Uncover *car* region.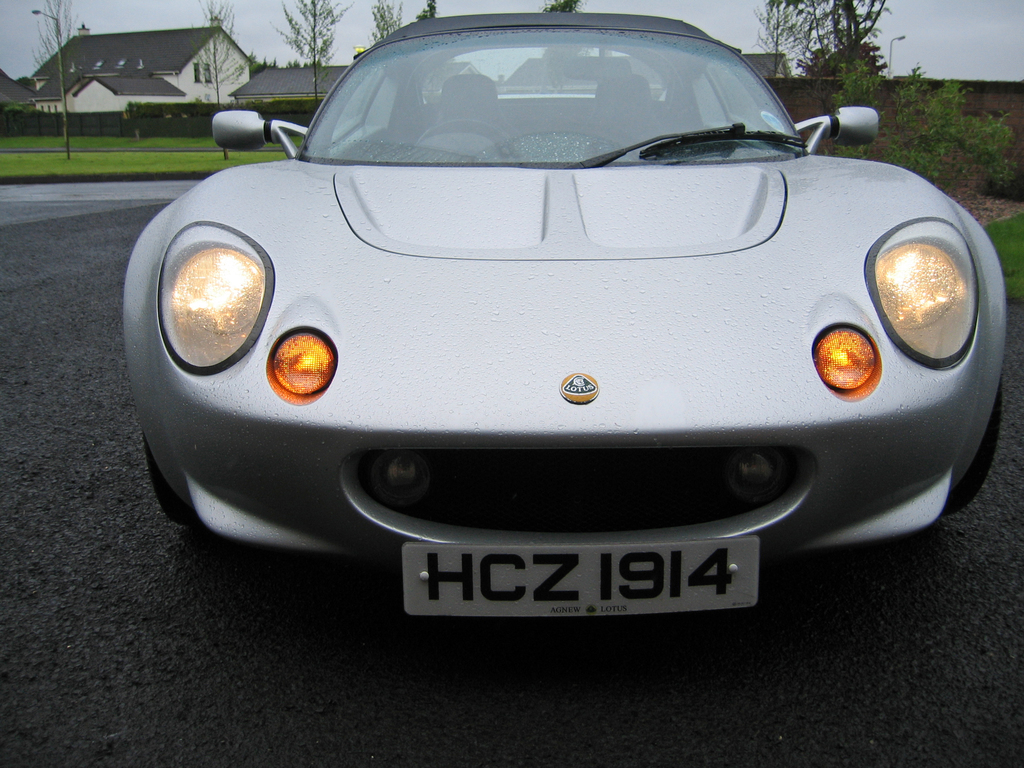
Uncovered: [115,3,970,621].
